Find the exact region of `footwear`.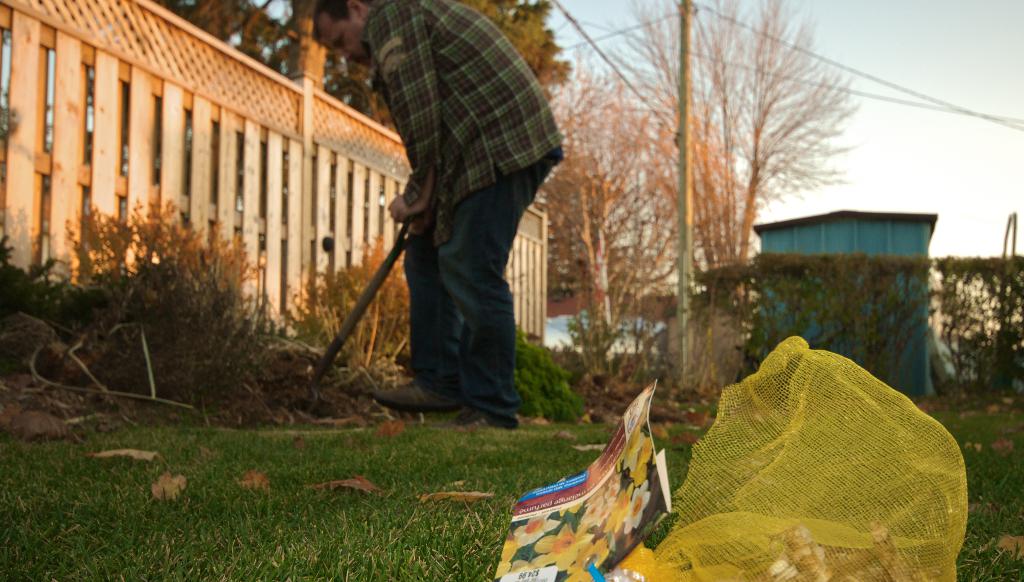
Exact region: crop(376, 374, 454, 411).
